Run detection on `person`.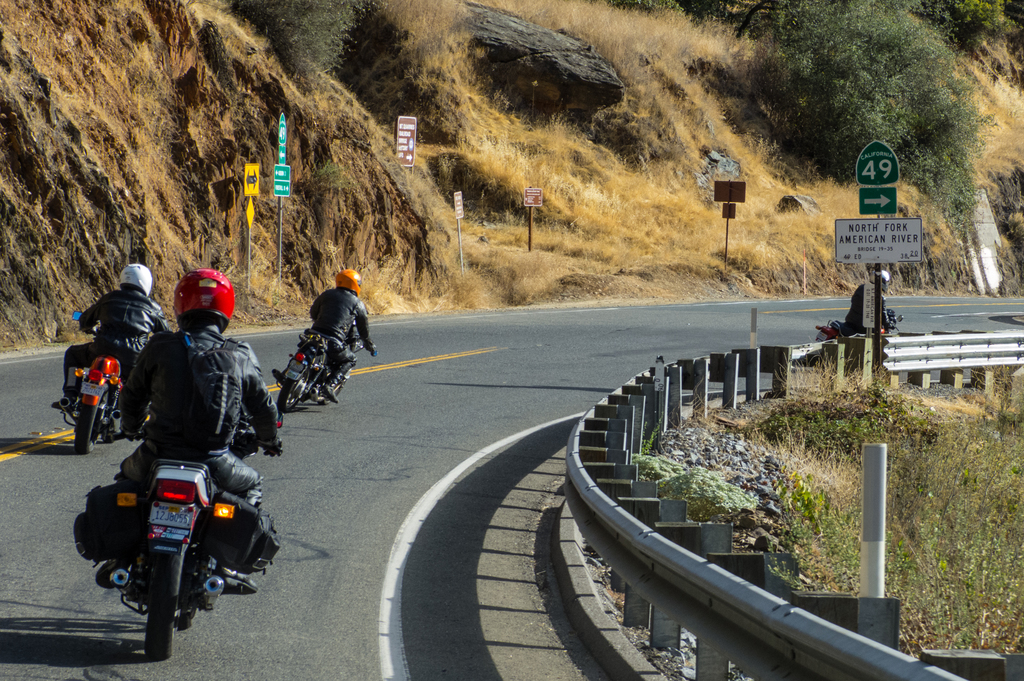
Result: crop(51, 259, 165, 444).
